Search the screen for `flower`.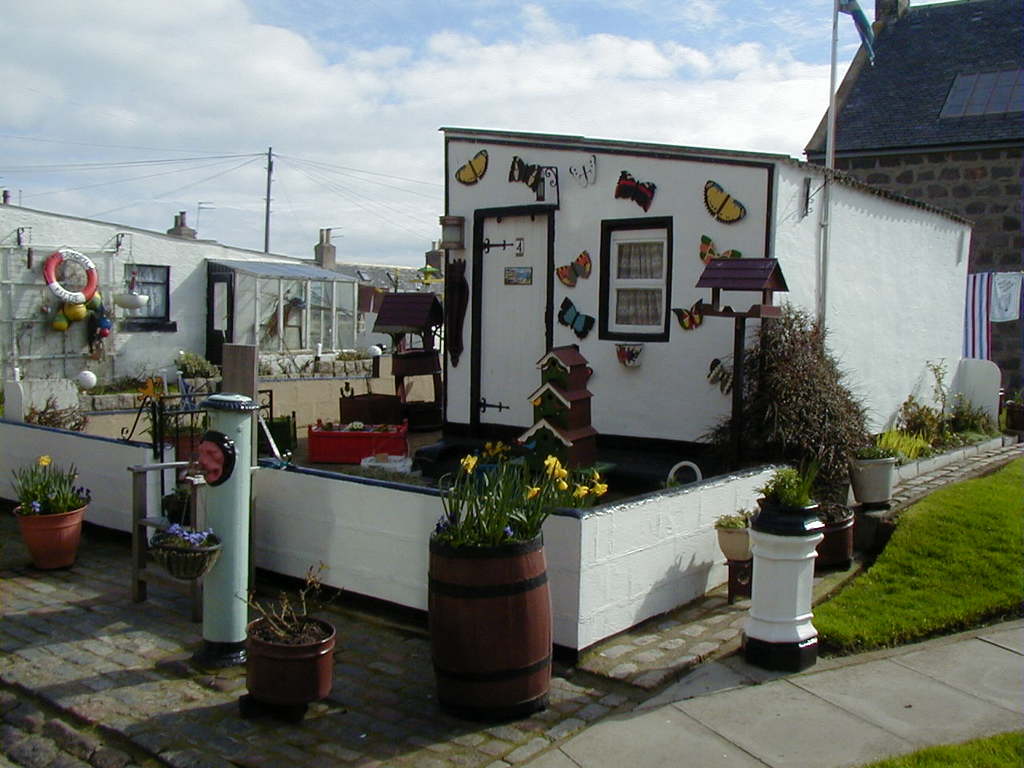
Found at region(178, 346, 185, 352).
